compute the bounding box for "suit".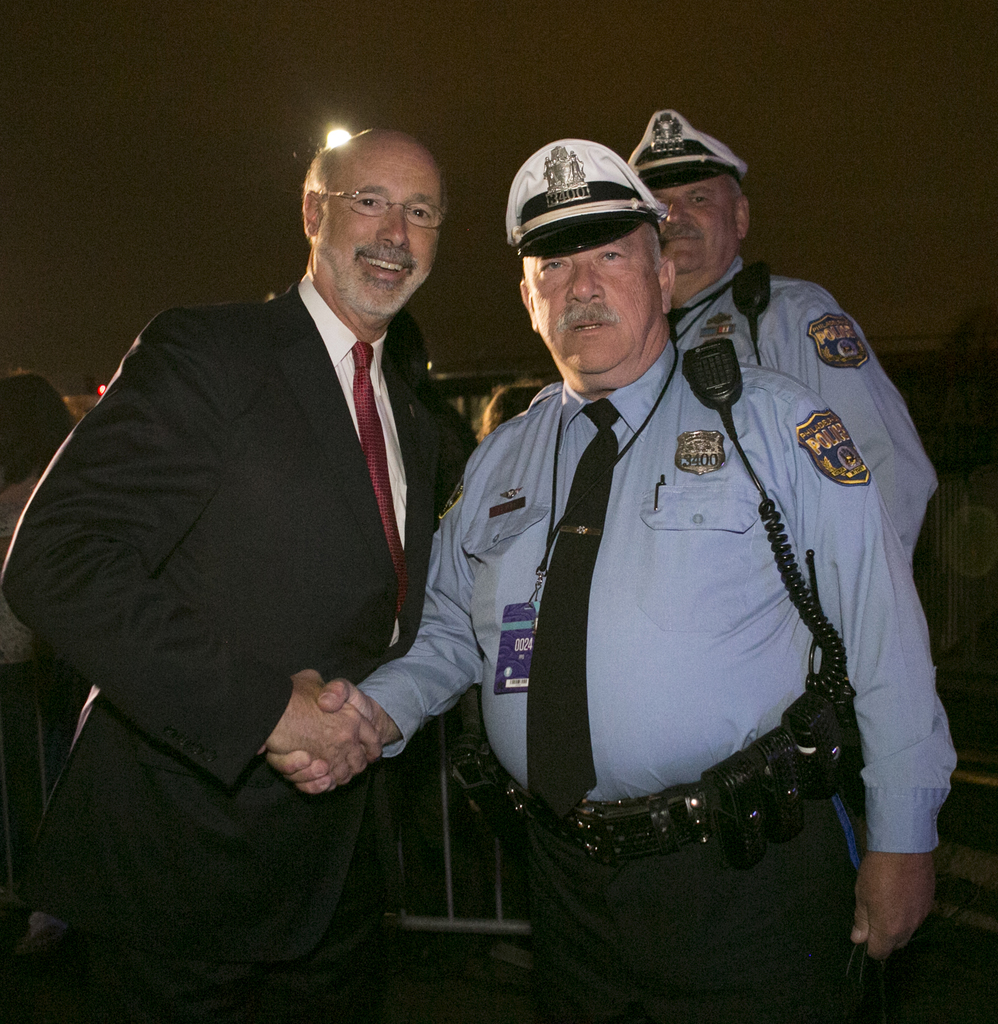
x1=39 y1=88 x2=547 y2=965.
